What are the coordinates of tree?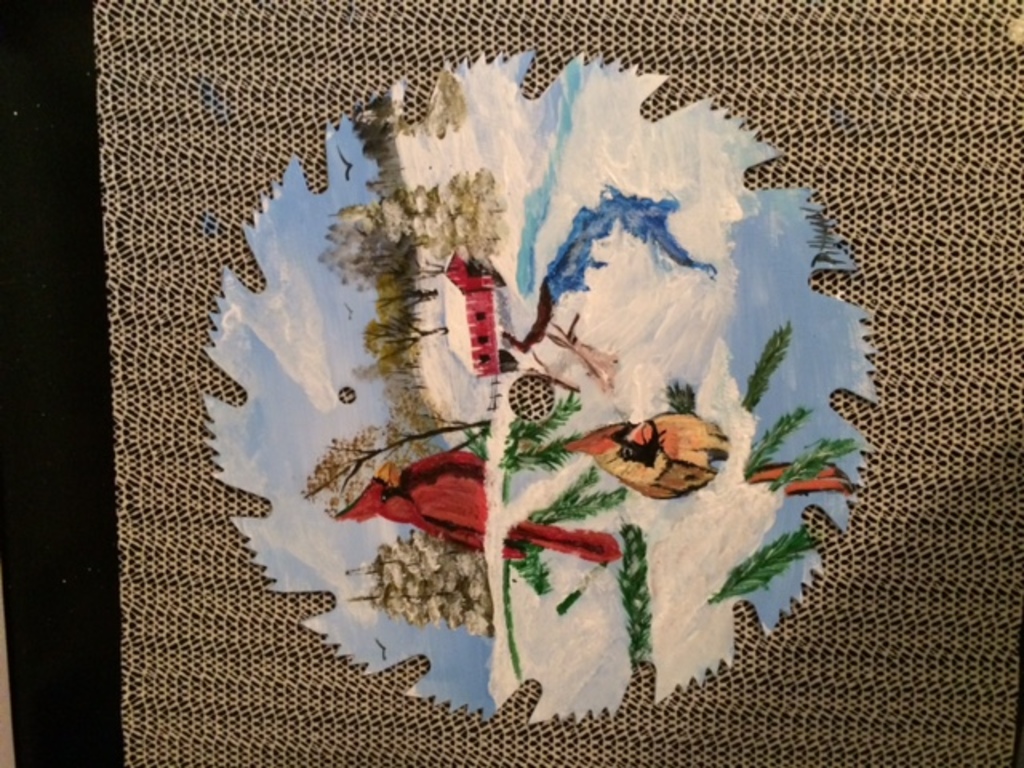
<bbox>299, 419, 490, 525</bbox>.
